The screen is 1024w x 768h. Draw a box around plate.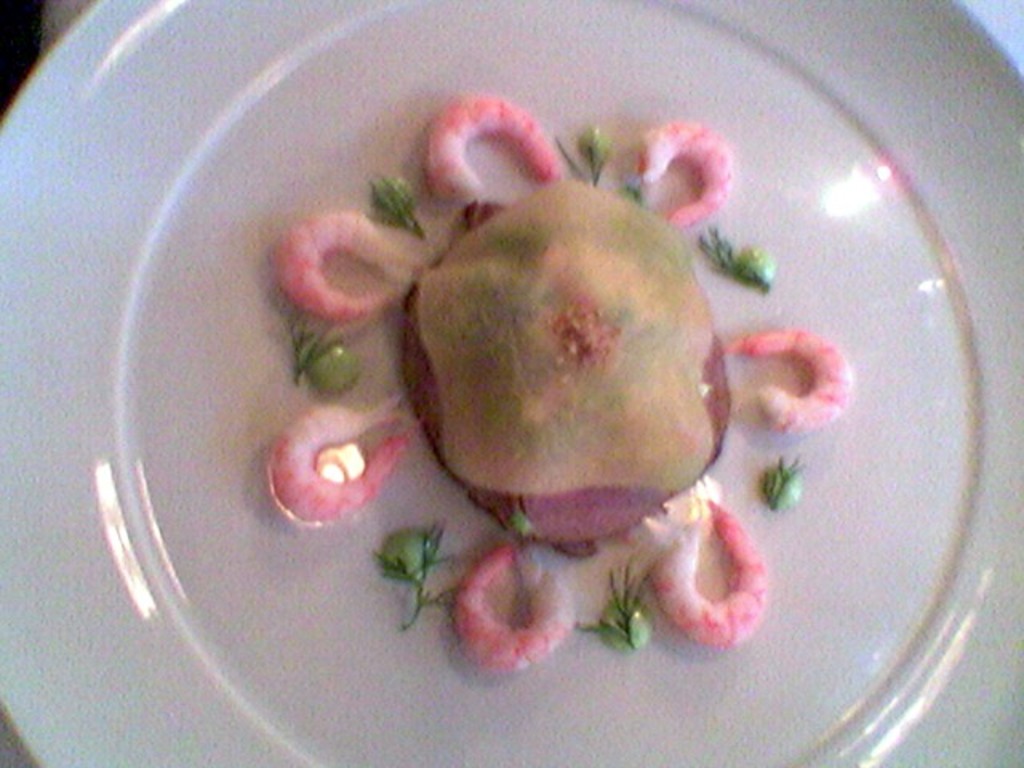
(21, 14, 1023, 767).
